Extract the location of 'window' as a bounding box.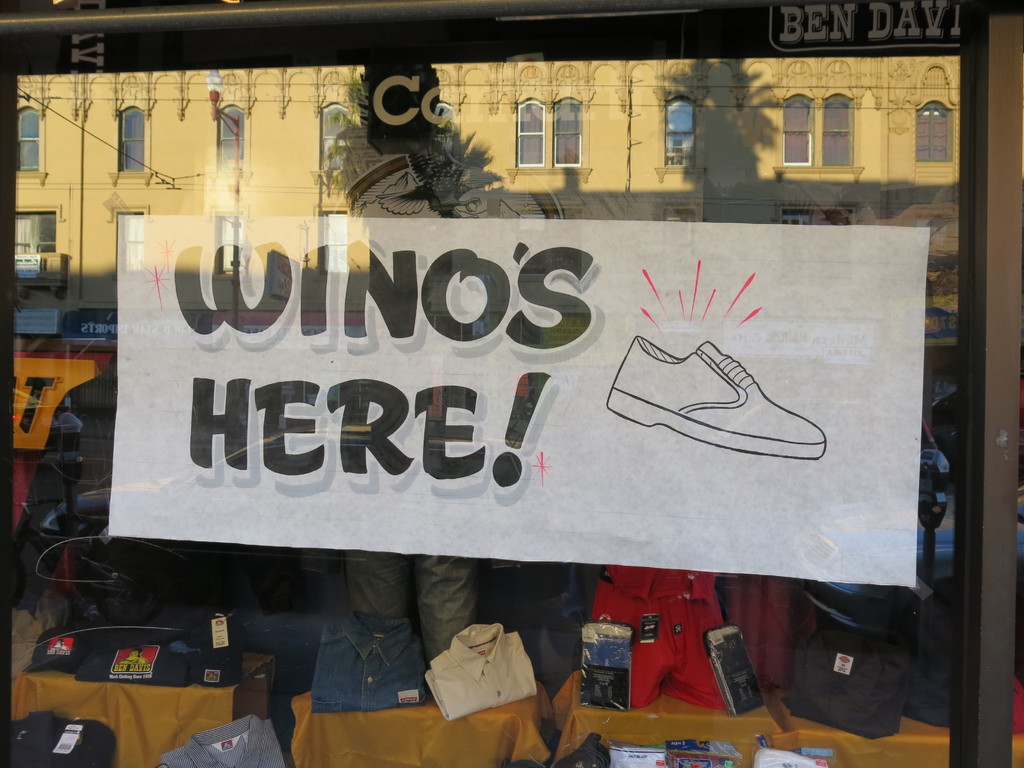
<box>666,99,694,163</box>.
